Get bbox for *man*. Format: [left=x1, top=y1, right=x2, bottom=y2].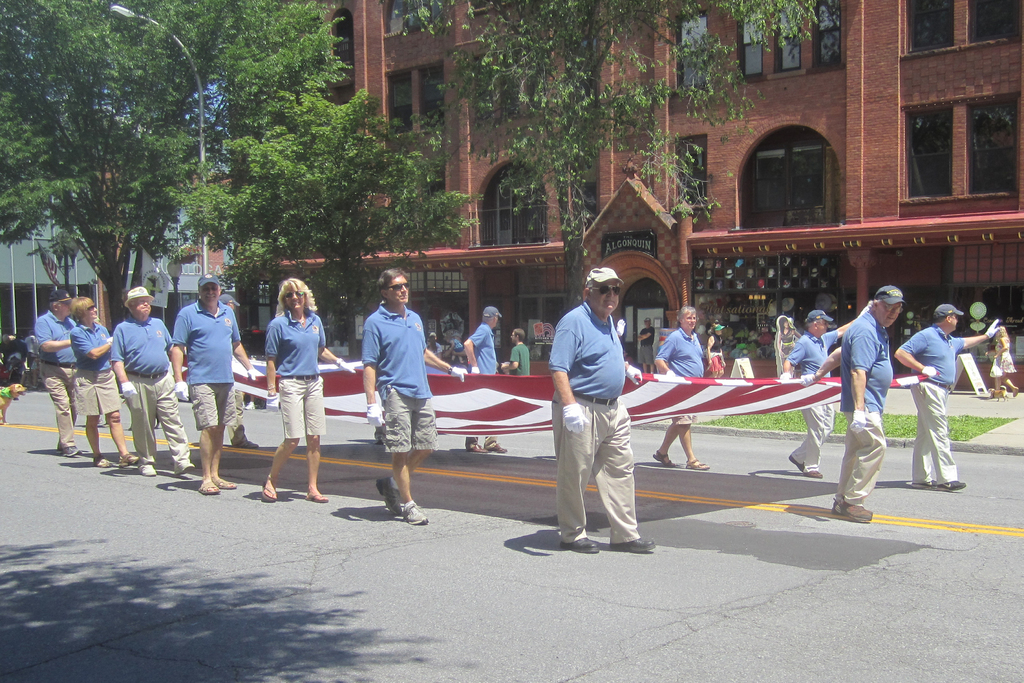
[left=895, top=299, right=1002, bottom=492].
